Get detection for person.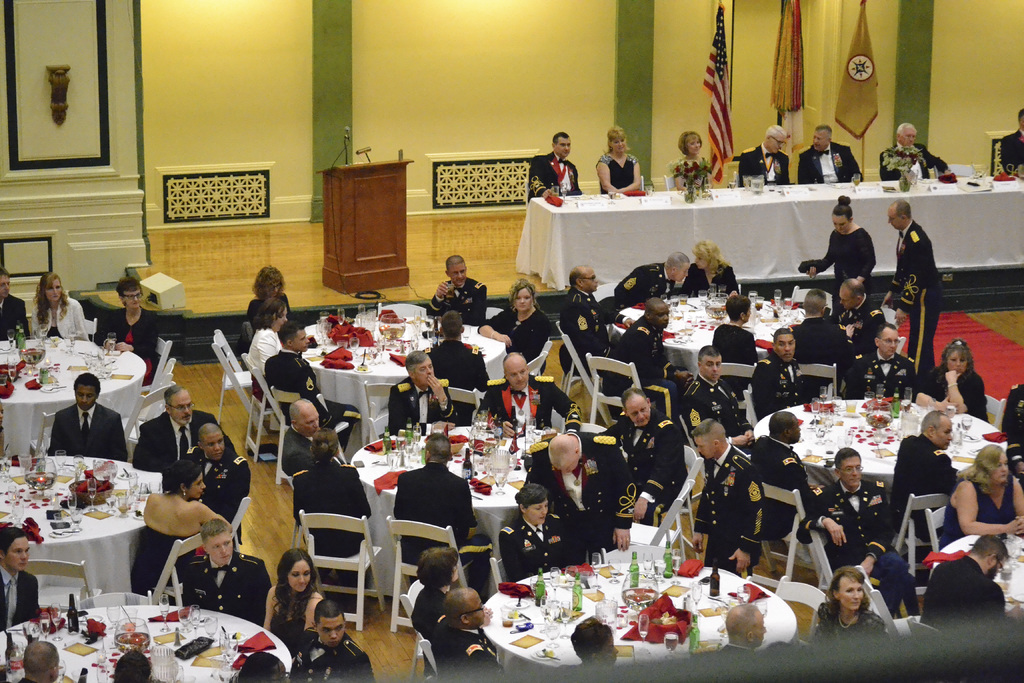
Detection: 611:301:682:392.
